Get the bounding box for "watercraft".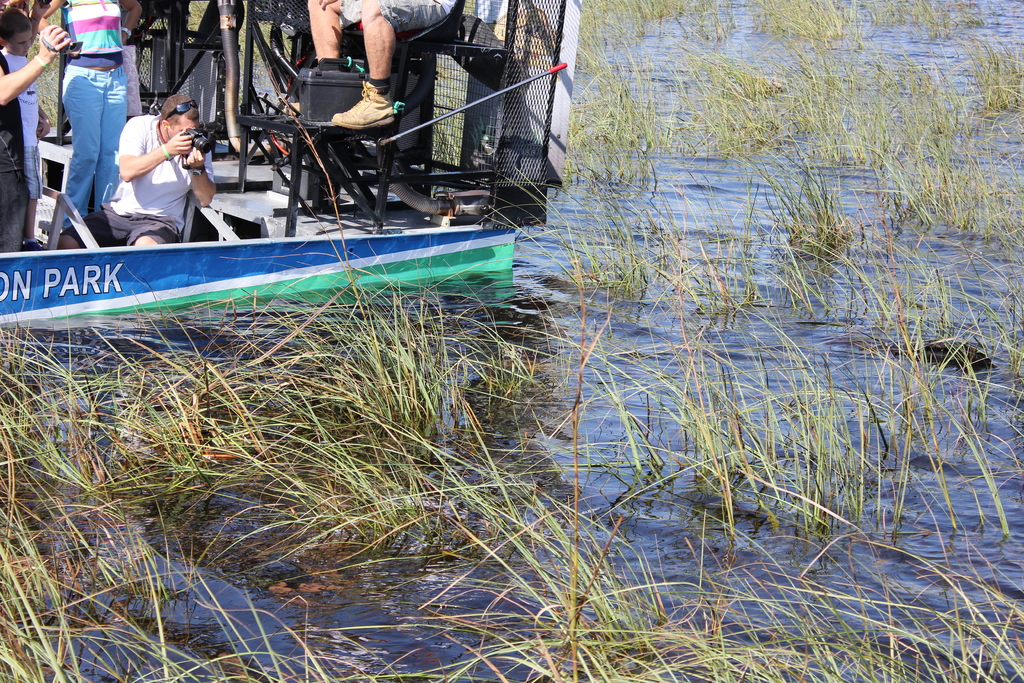
l=0, t=0, r=584, b=328.
